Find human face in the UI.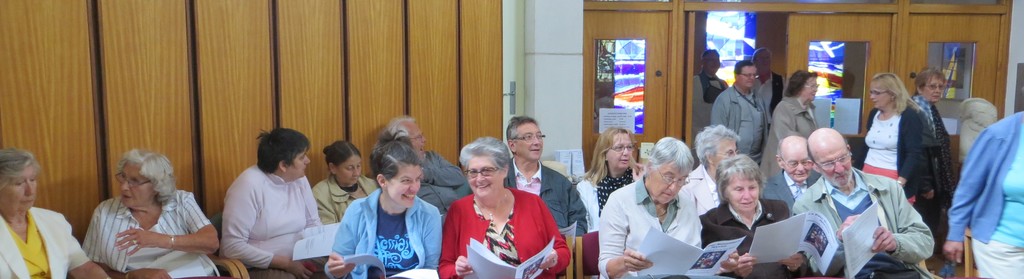
UI element at 726 177 758 212.
